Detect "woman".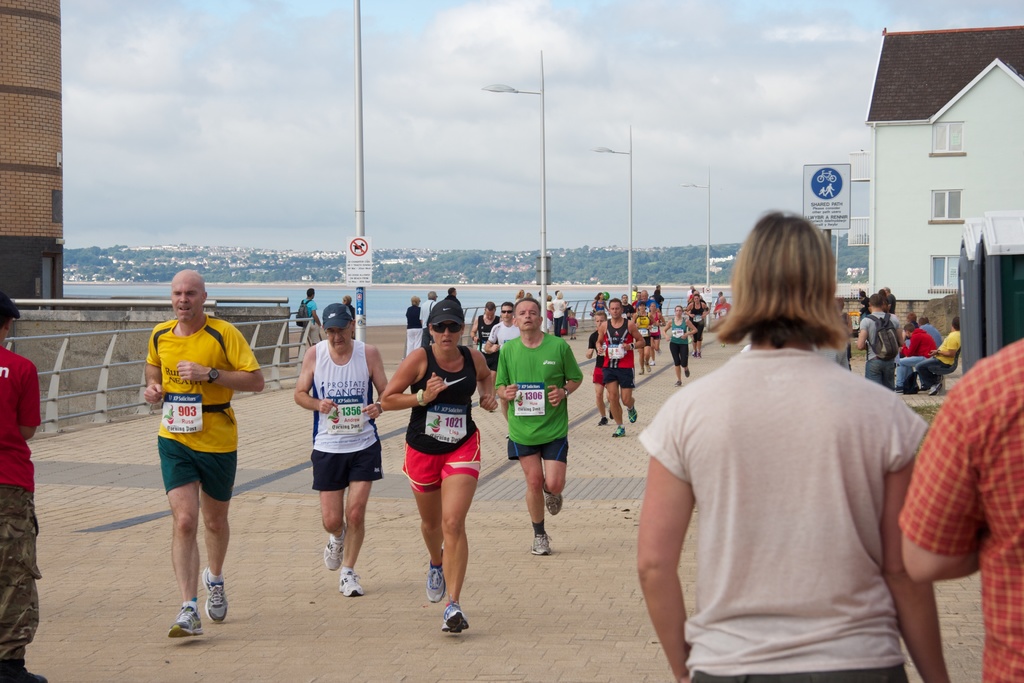
Detected at [x1=833, y1=295, x2=853, y2=372].
